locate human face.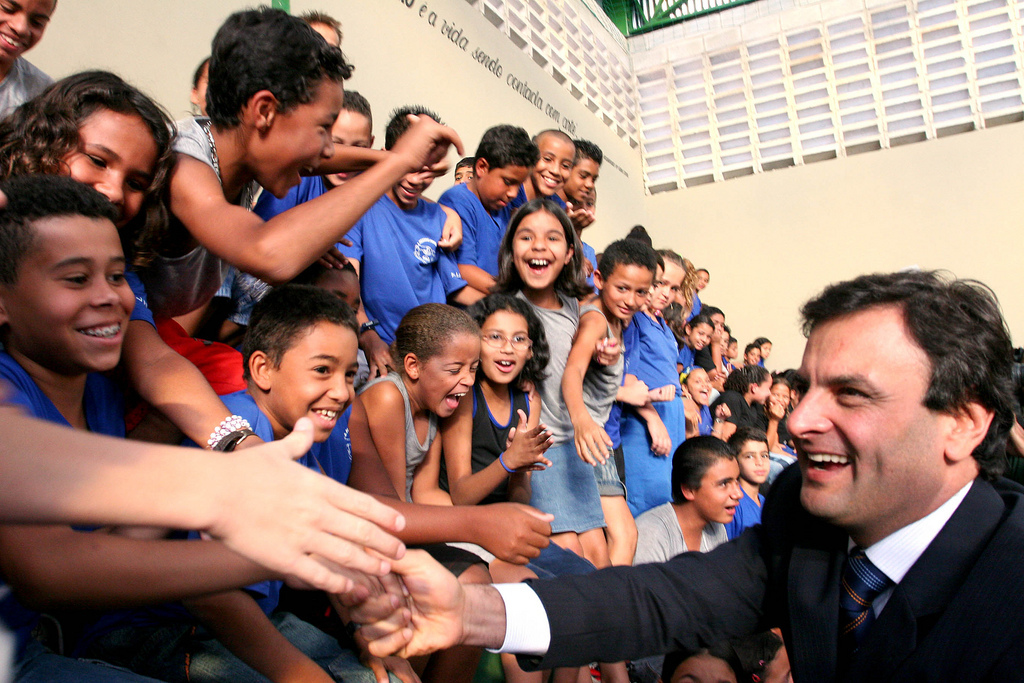
Bounding box: bbox(8, 192, 129, 367).
